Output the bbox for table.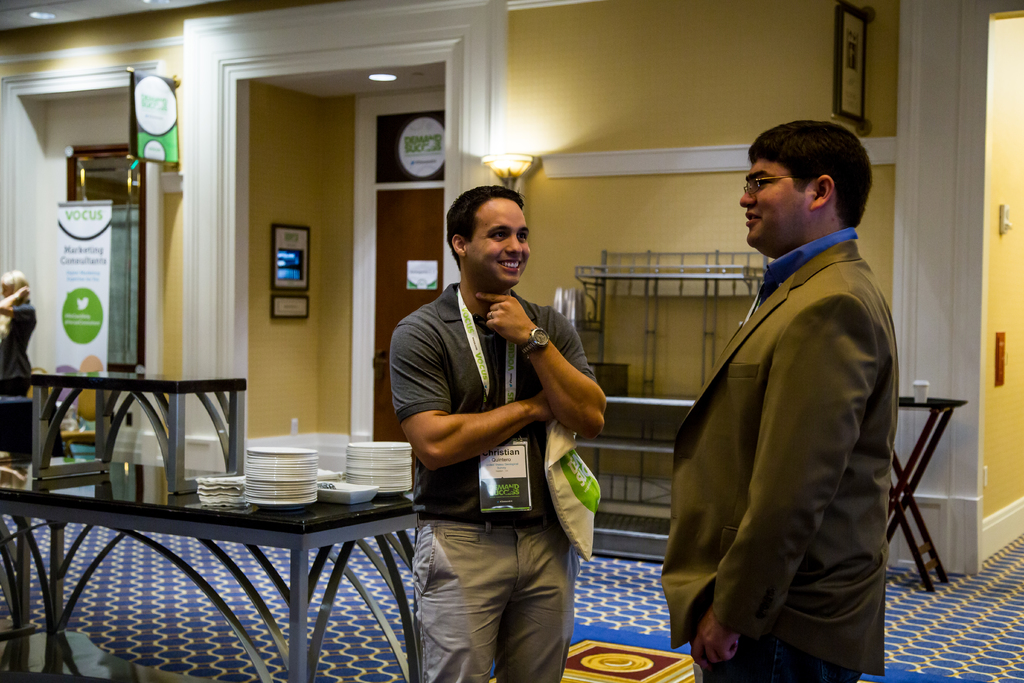
x1=0 y1=362 x2=425 y2=682.
